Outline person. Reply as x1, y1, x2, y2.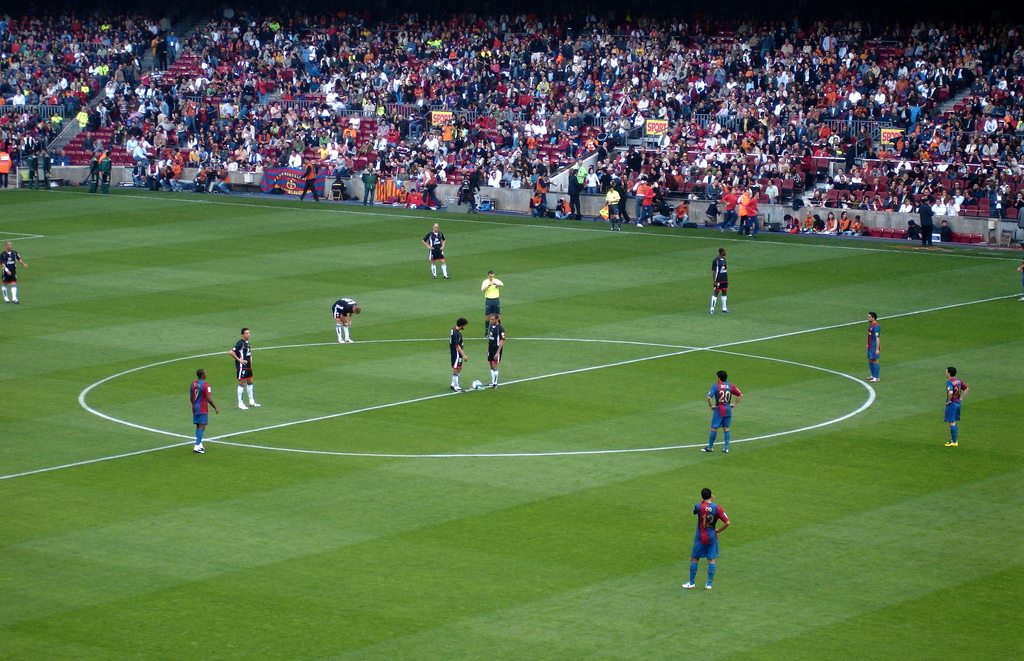
402, 185, 427, 206.
